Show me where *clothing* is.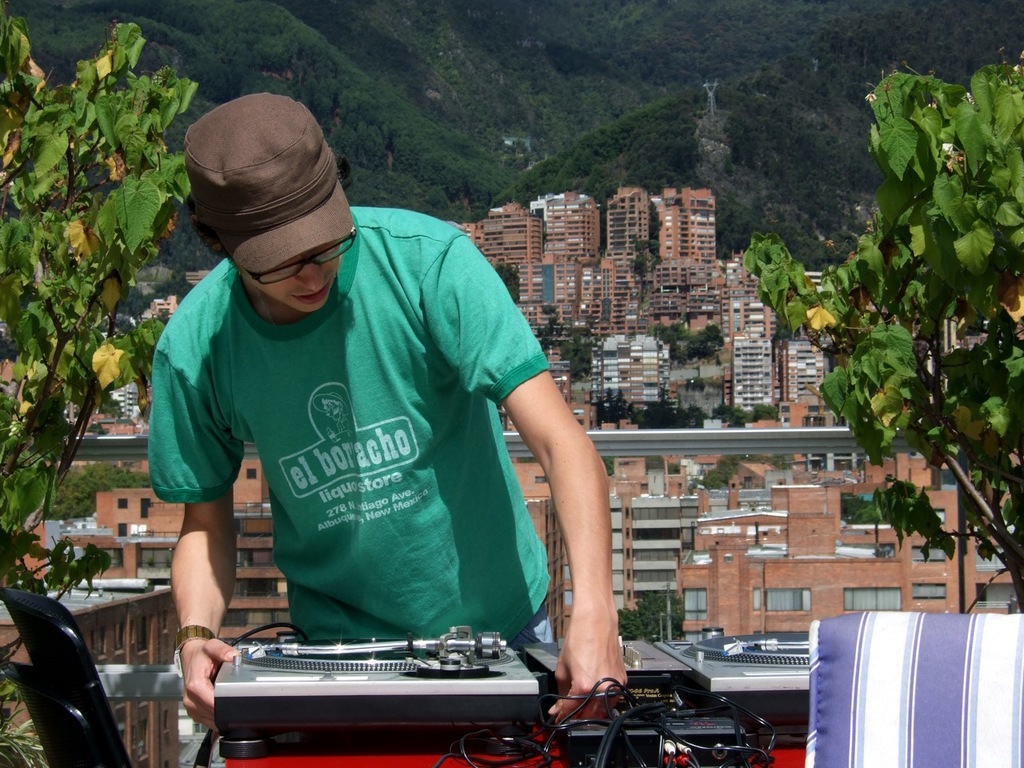
*clothing* is at 138/215/576/667.
